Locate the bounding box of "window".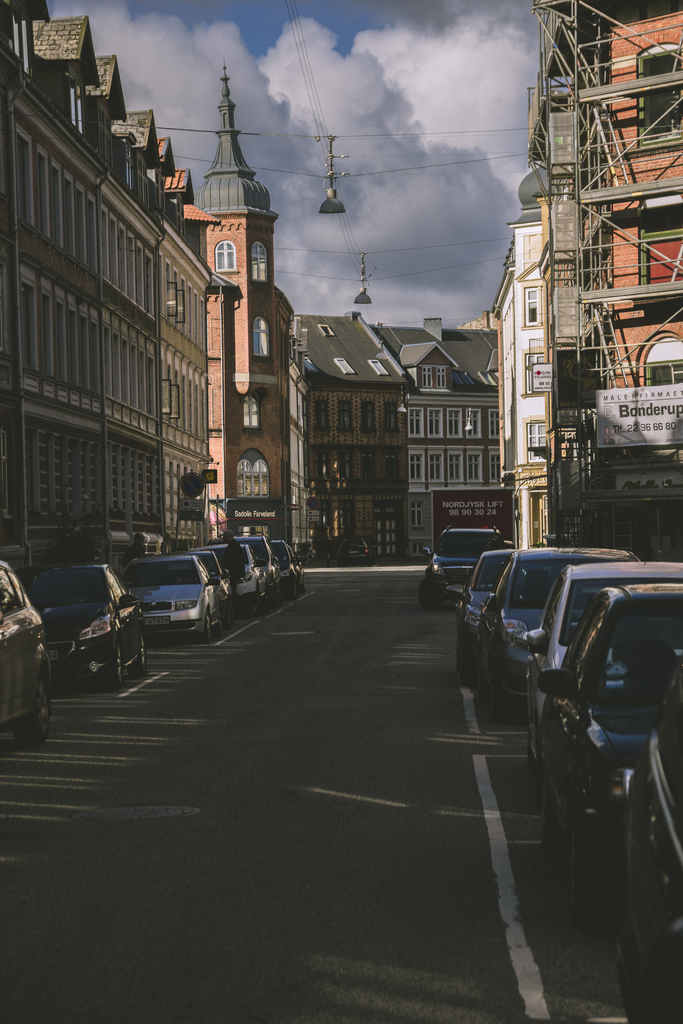
Bounding box: (448, 453, 462, 481).
